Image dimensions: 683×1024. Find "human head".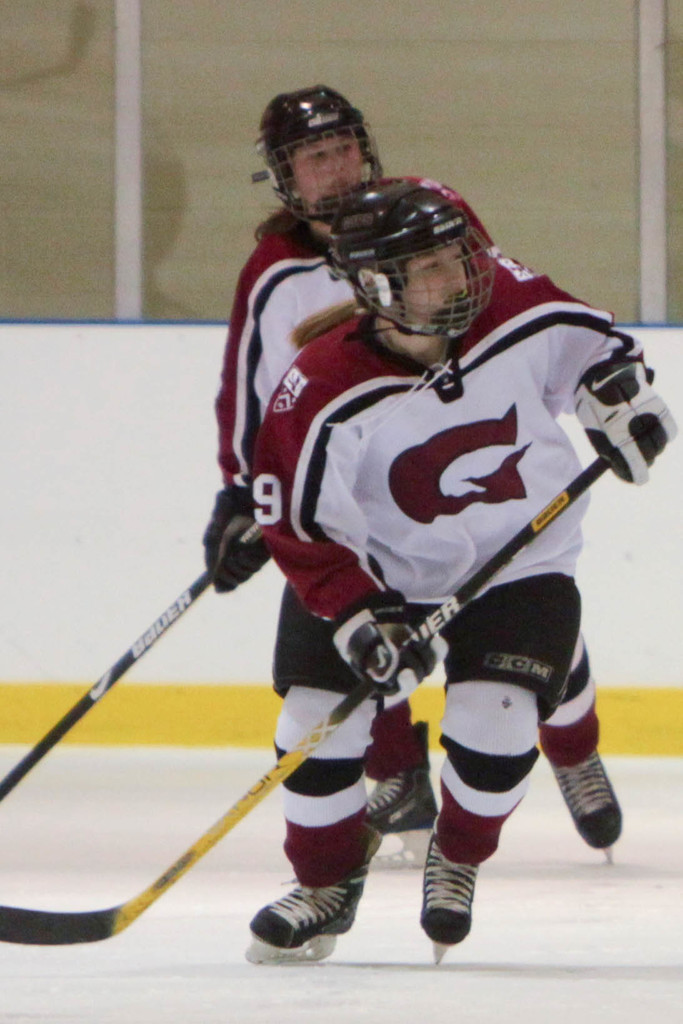
[left=354, top=200, right=470, bottom=319].
